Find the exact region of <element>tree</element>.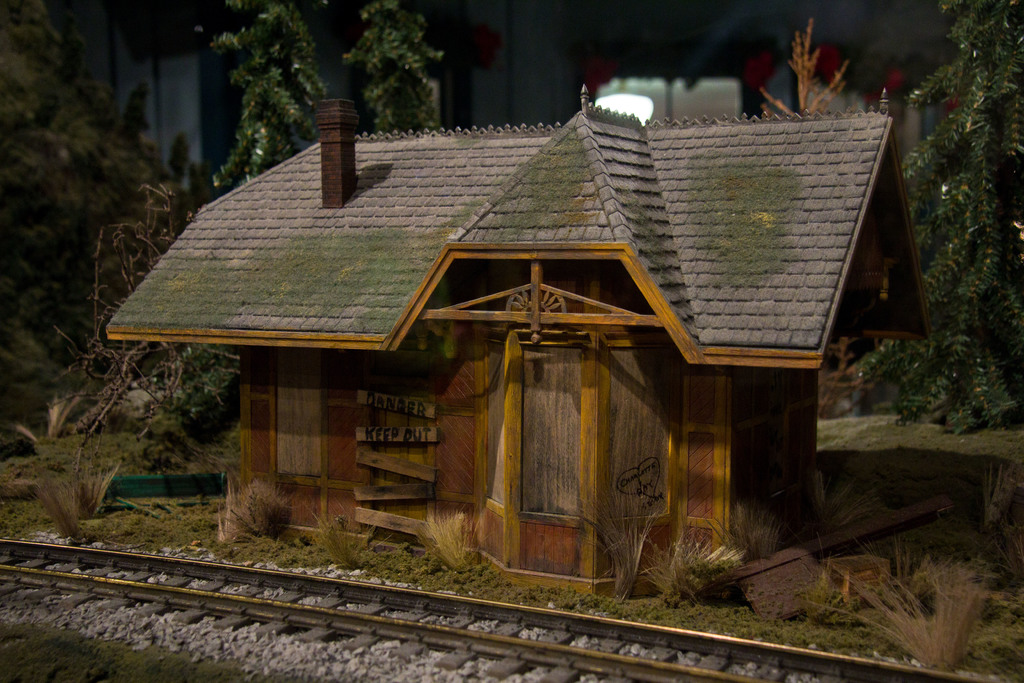
Exact region: detection(707, 0, 952, 321).
